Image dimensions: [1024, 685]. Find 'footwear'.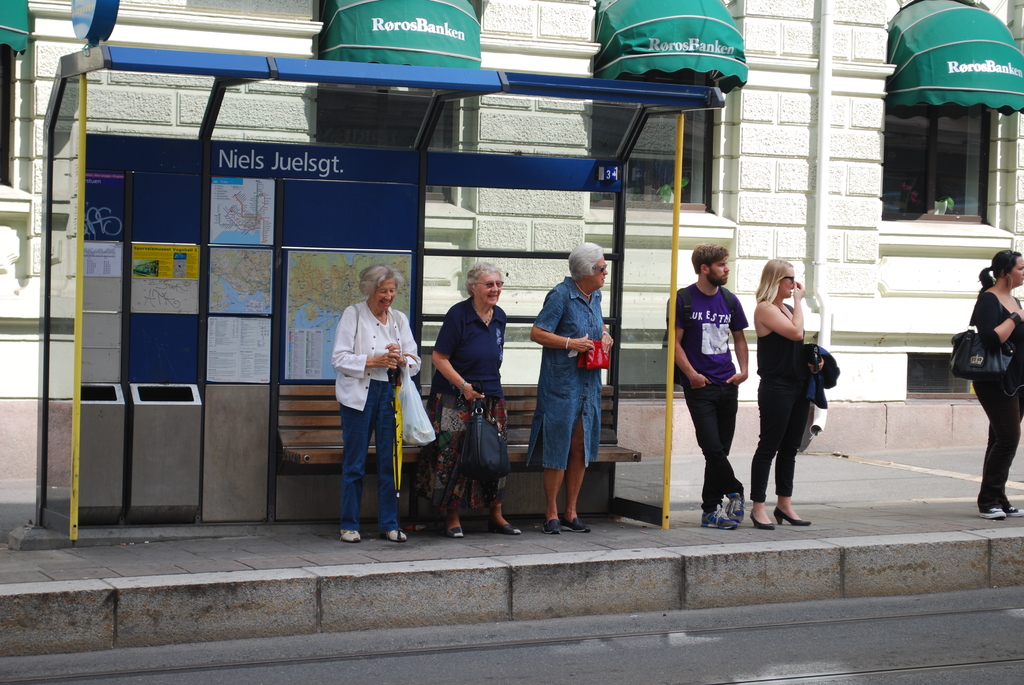
[left=386, top=528, right=404, bottom=540].
